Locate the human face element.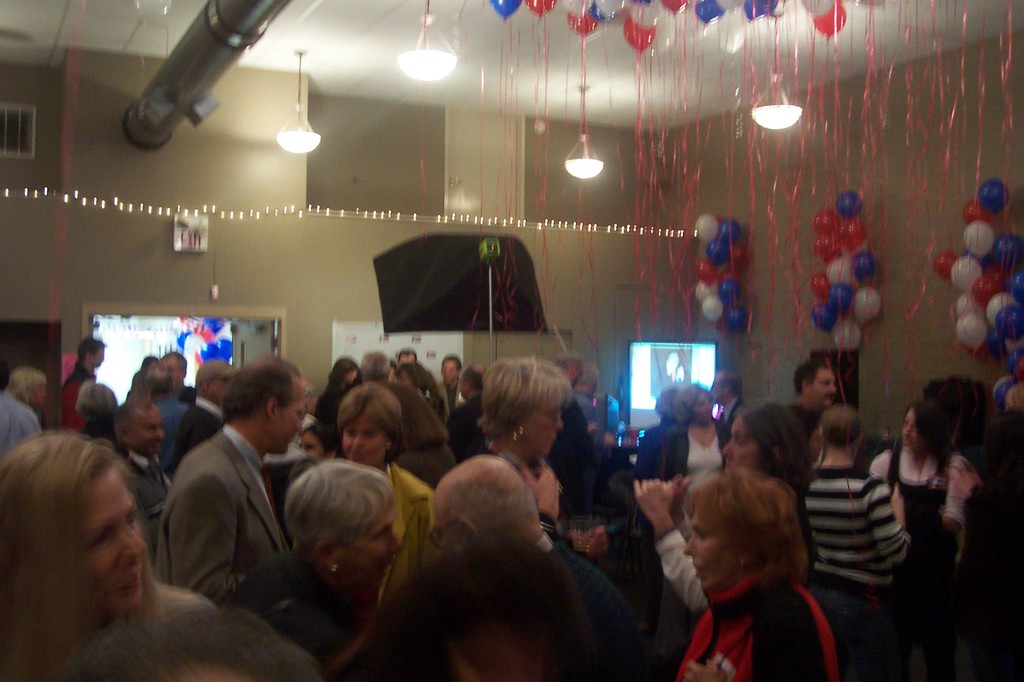
Element bbox: left=900, top=412, right=913, bottom=443.
